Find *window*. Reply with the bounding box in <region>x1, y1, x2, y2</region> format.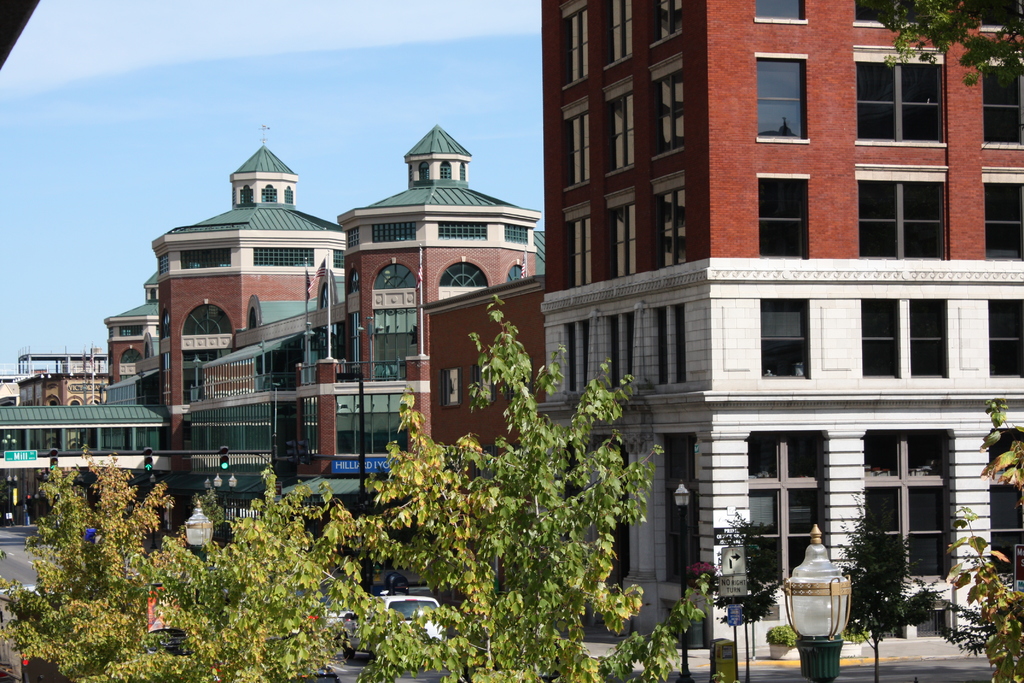
<region>181, 247, 230, 270</region>.
